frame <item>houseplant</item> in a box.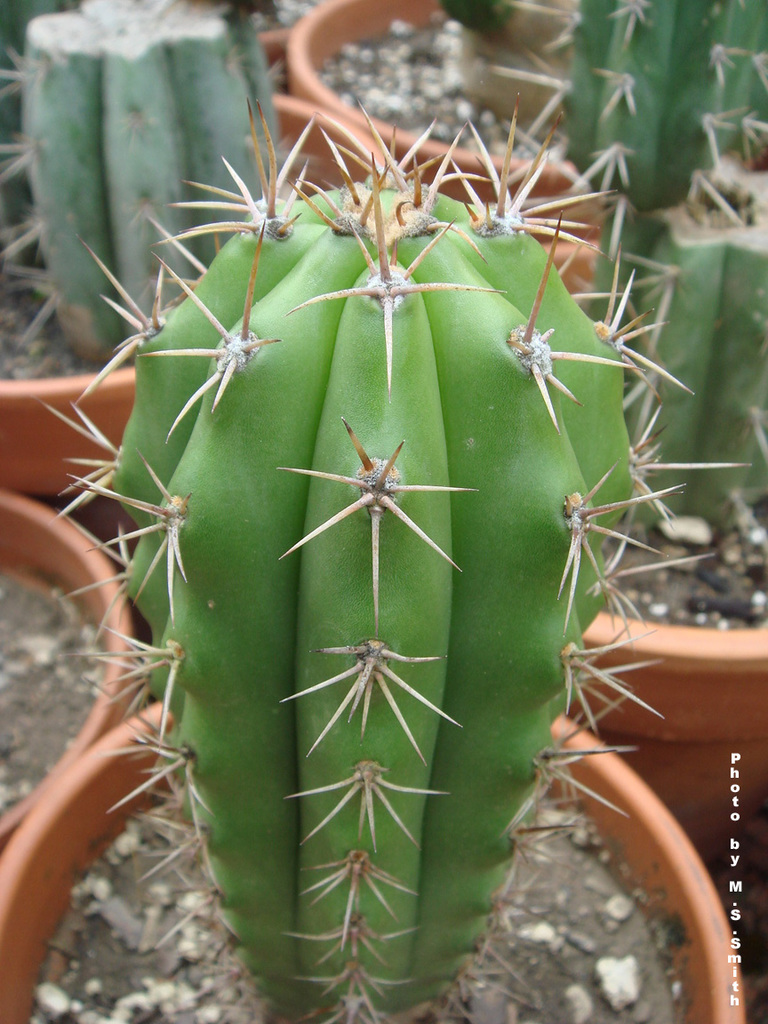
(259, 0, 767, 217).
